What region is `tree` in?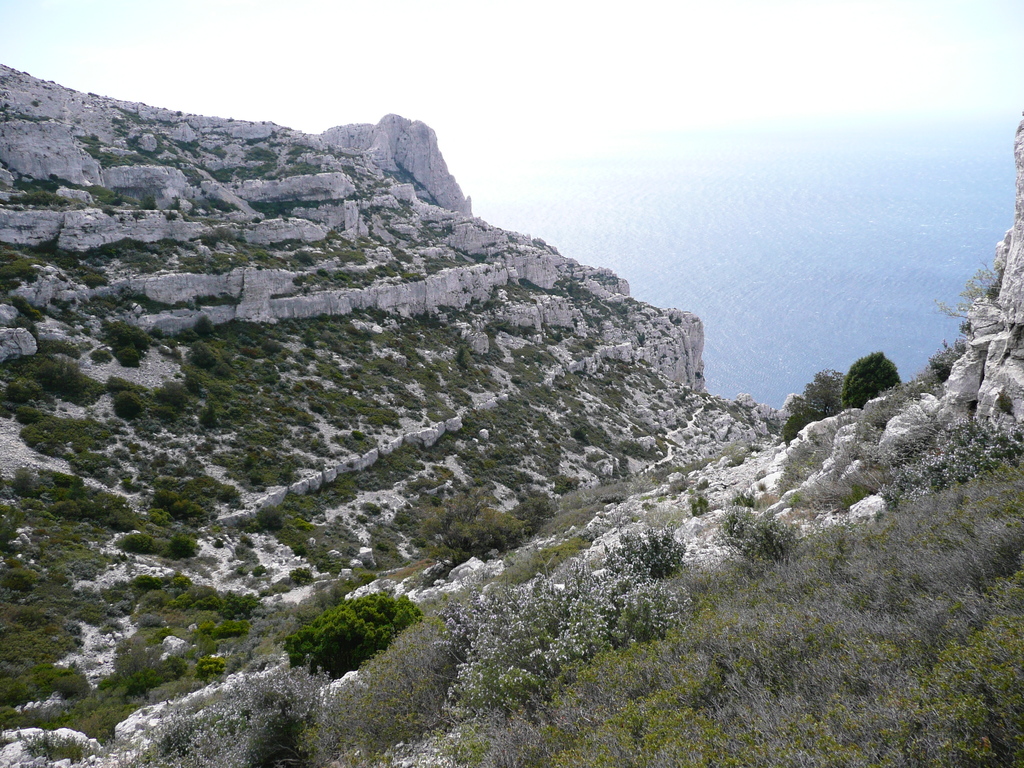
785,399,822,447.
